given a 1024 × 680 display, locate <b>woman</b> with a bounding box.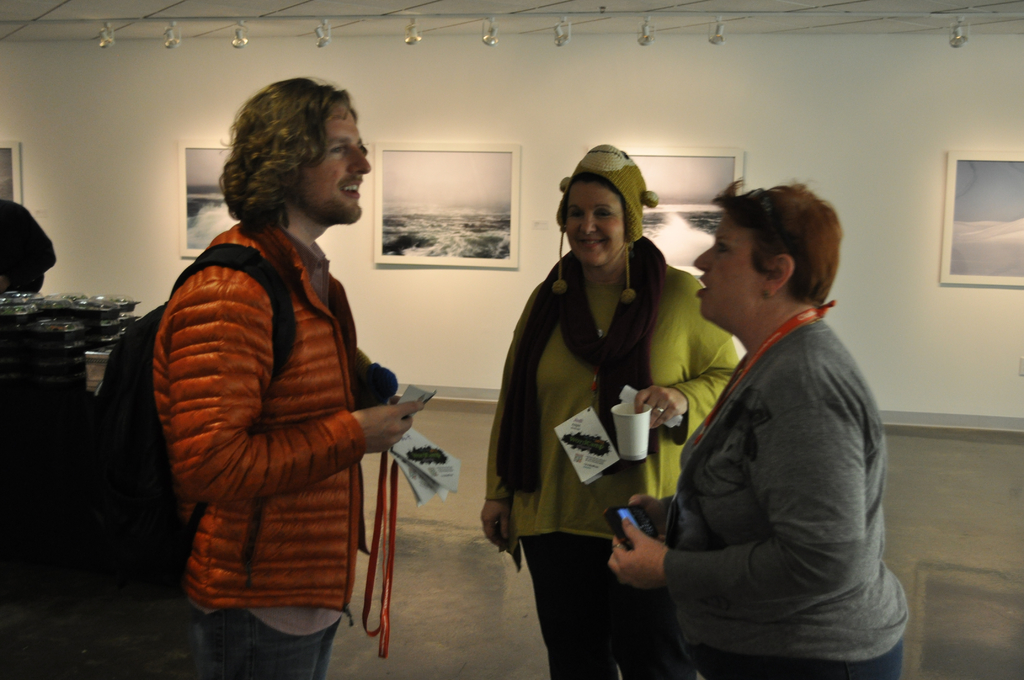
Located: [left=609, top=175, right=913, bottom=679].
